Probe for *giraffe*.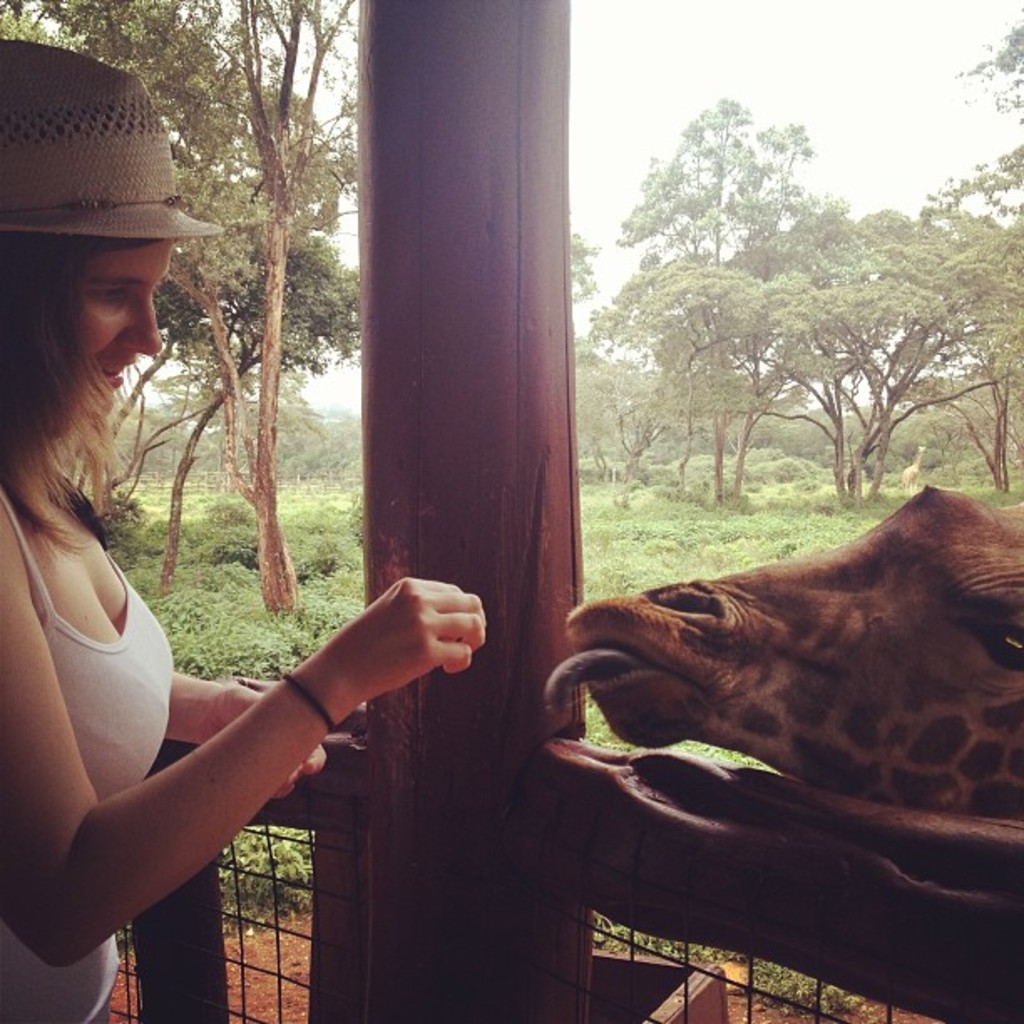
Probe result: 539:482:1022:815.
